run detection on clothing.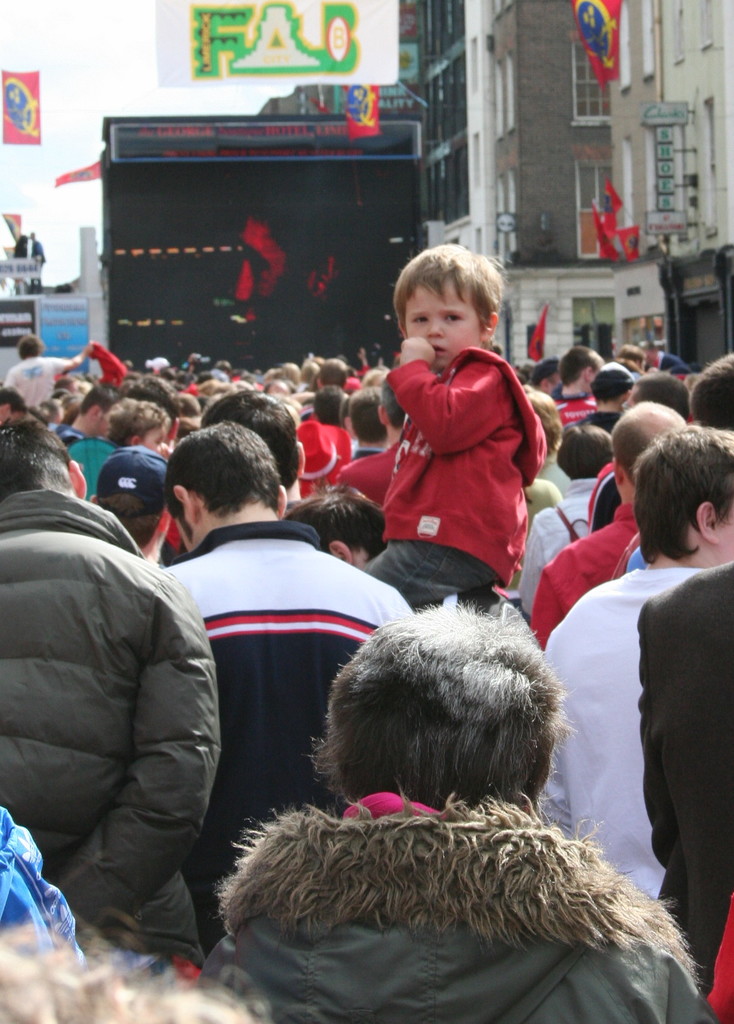
Result: BBox(639, 566, 733, 956).
